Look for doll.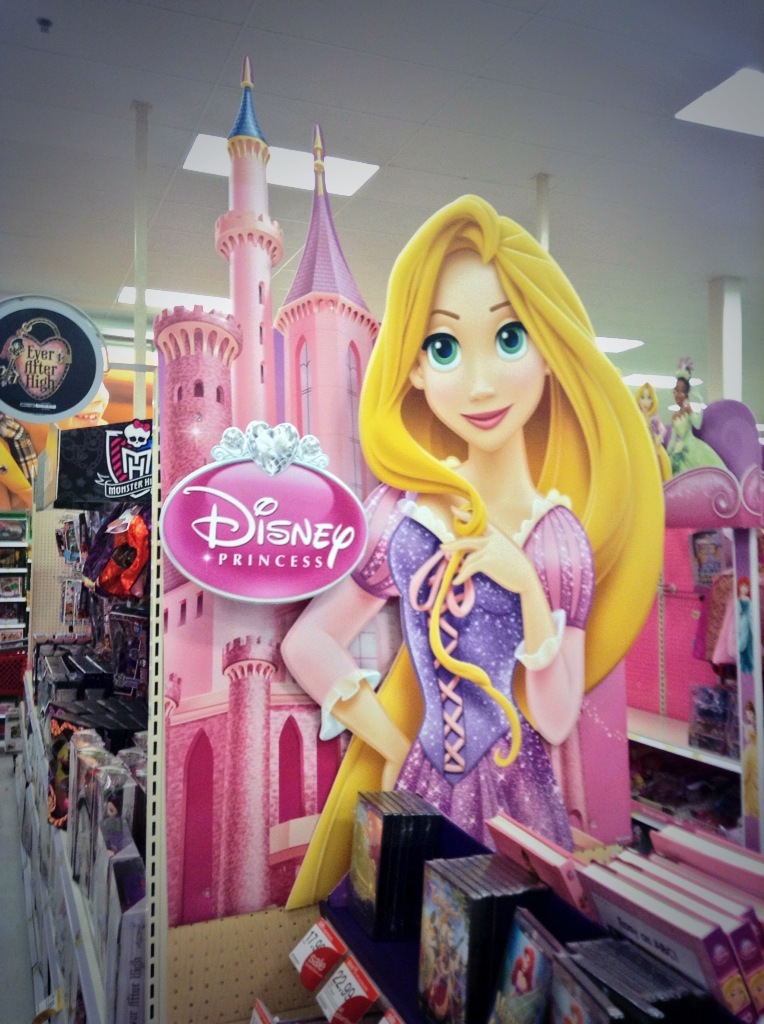
Found: l=321, t=144, r=668, b=955.
